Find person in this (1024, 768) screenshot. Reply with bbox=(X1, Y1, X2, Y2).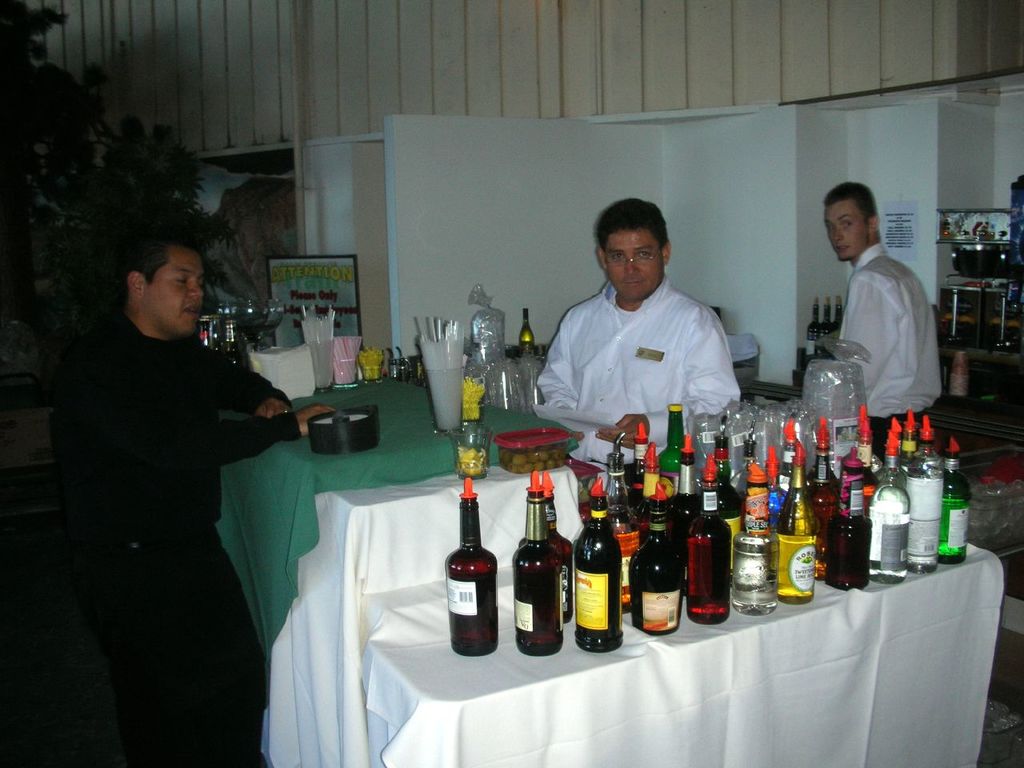
bbox=(818, 178, 946, 454).
